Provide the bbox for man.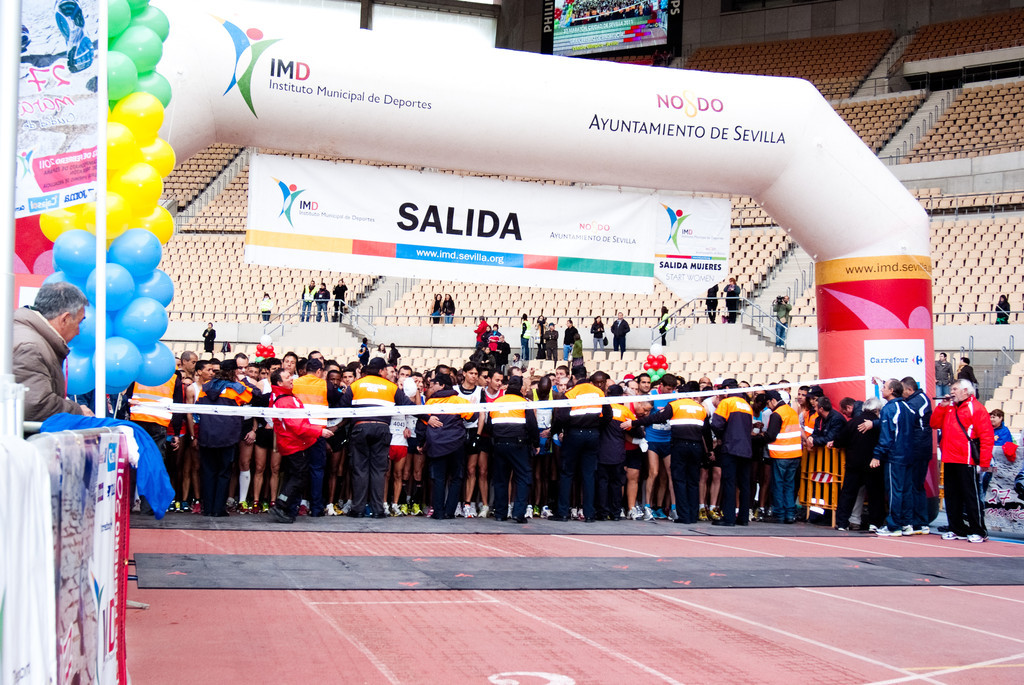
{"x1": 707, "y1": 382, "x2": 760, "y2": 520}.
